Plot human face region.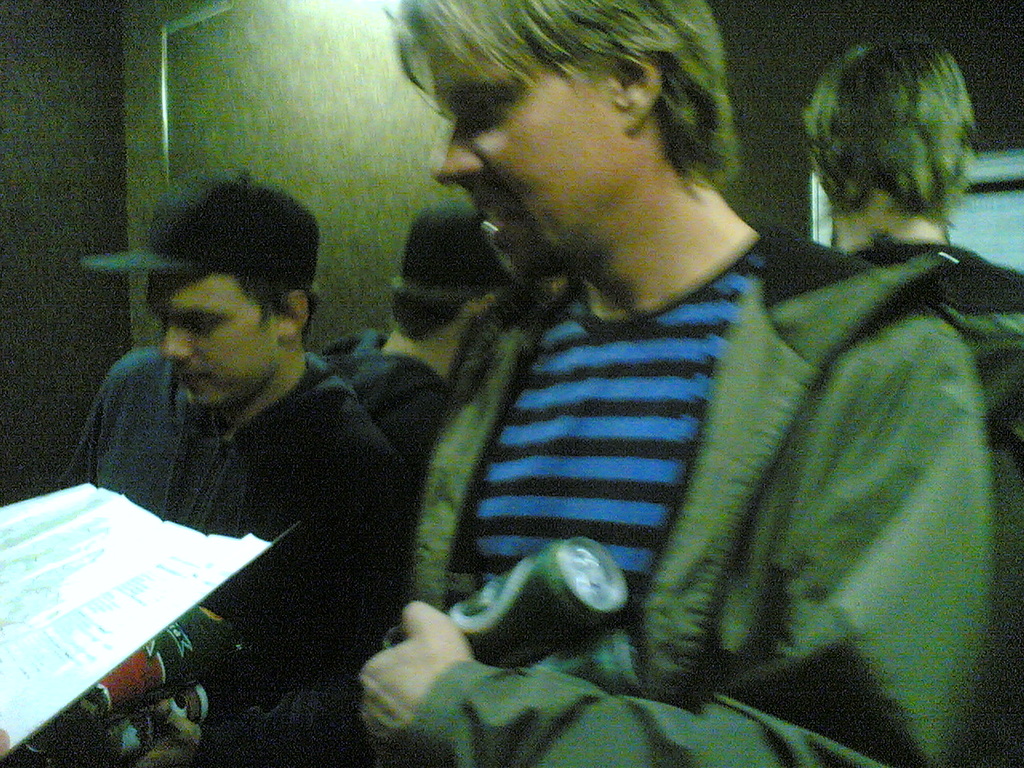
Plotted at x1=423 y1=38 x2=635 y2=282.
